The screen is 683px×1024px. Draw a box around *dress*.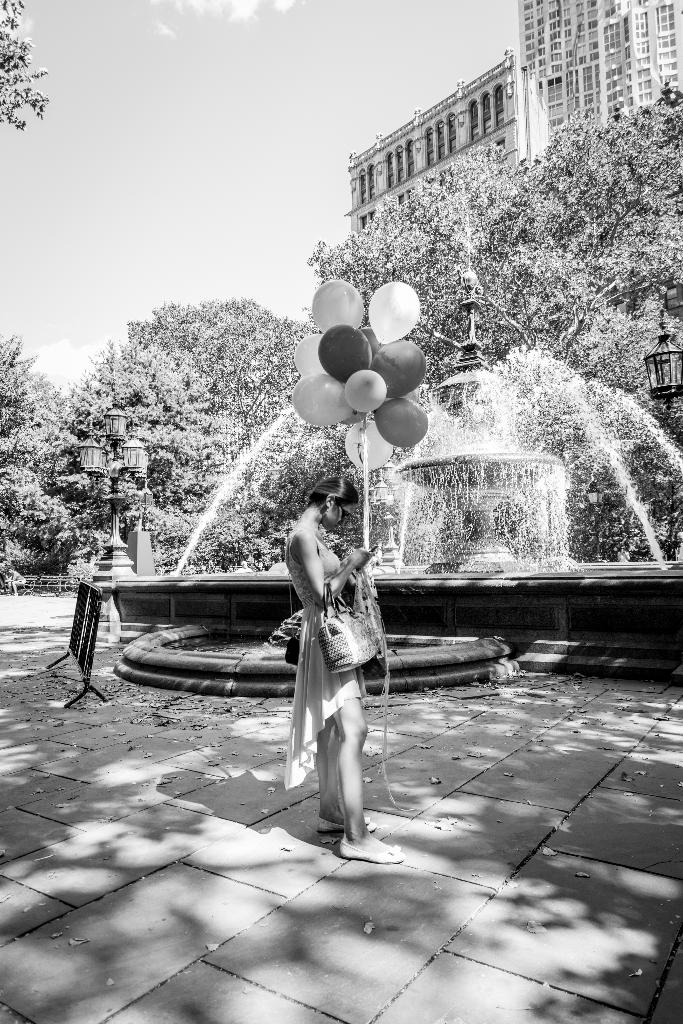
288/531/369/786.
